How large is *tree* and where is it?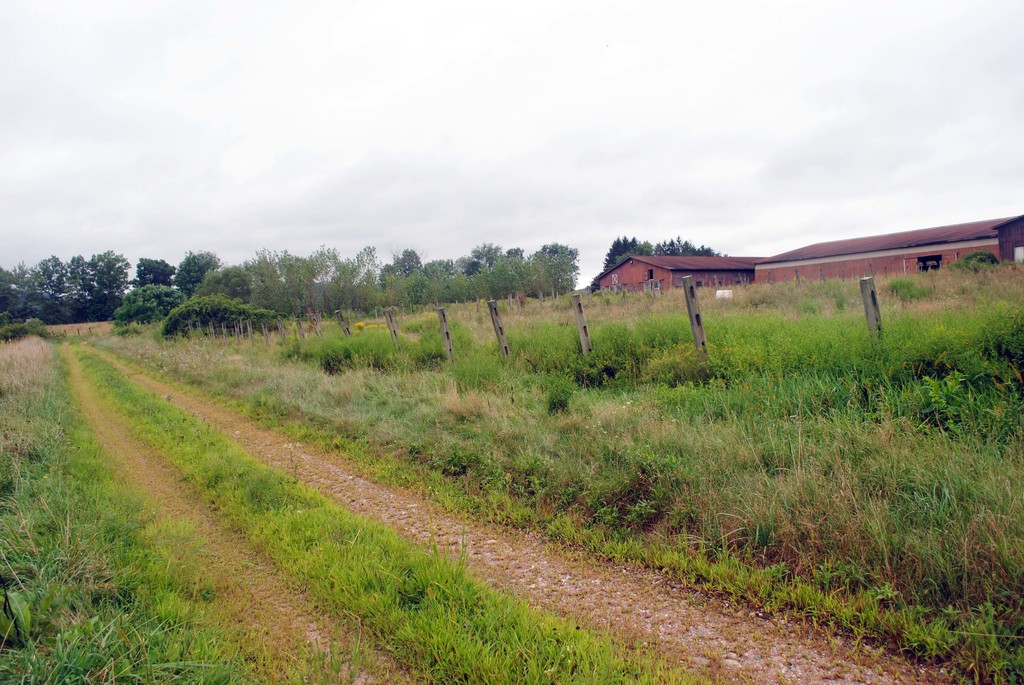
Bounding box: <box>170,252,221,298</box>.
